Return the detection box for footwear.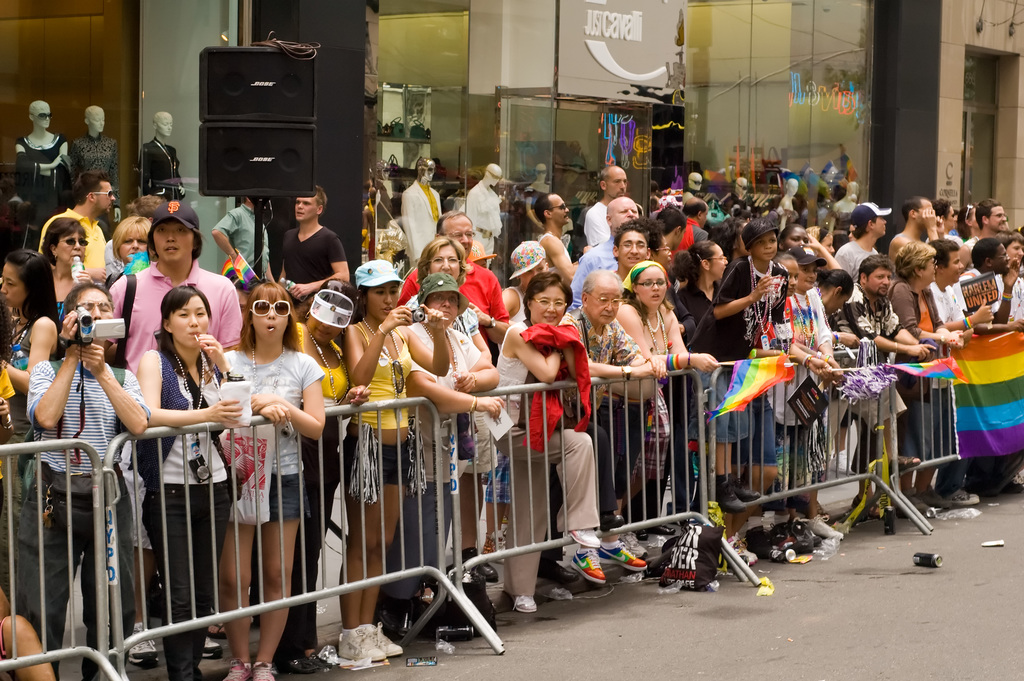
l=289, t=652, r=310, b=668.
